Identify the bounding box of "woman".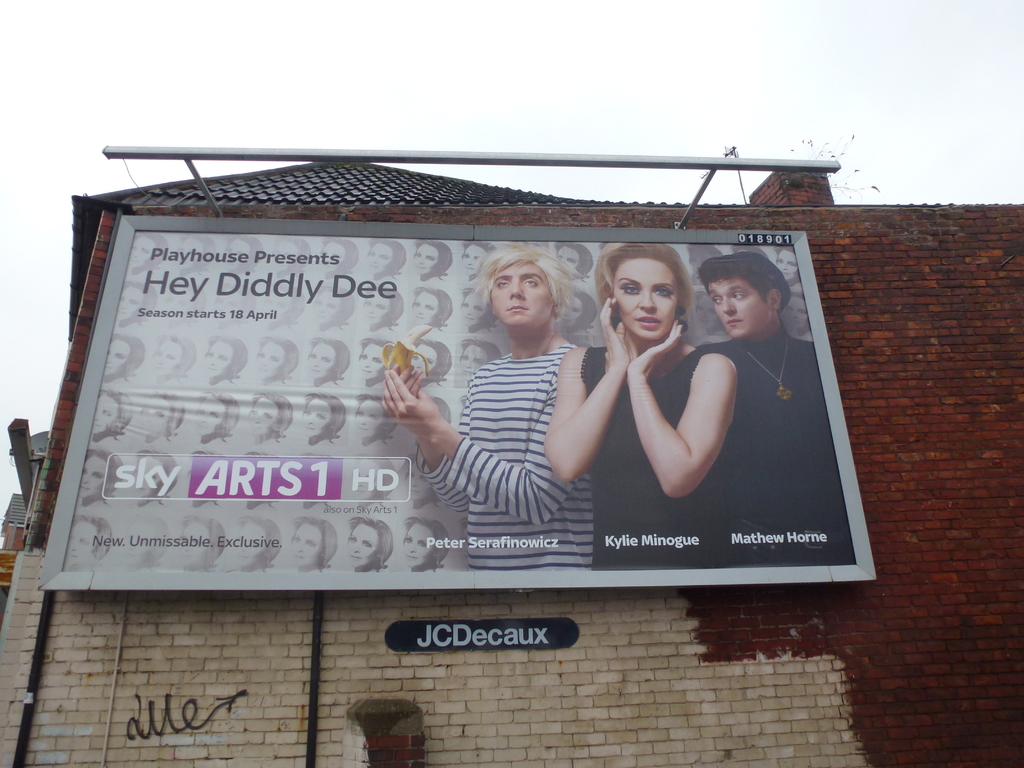
259, 283, 305, 332.
